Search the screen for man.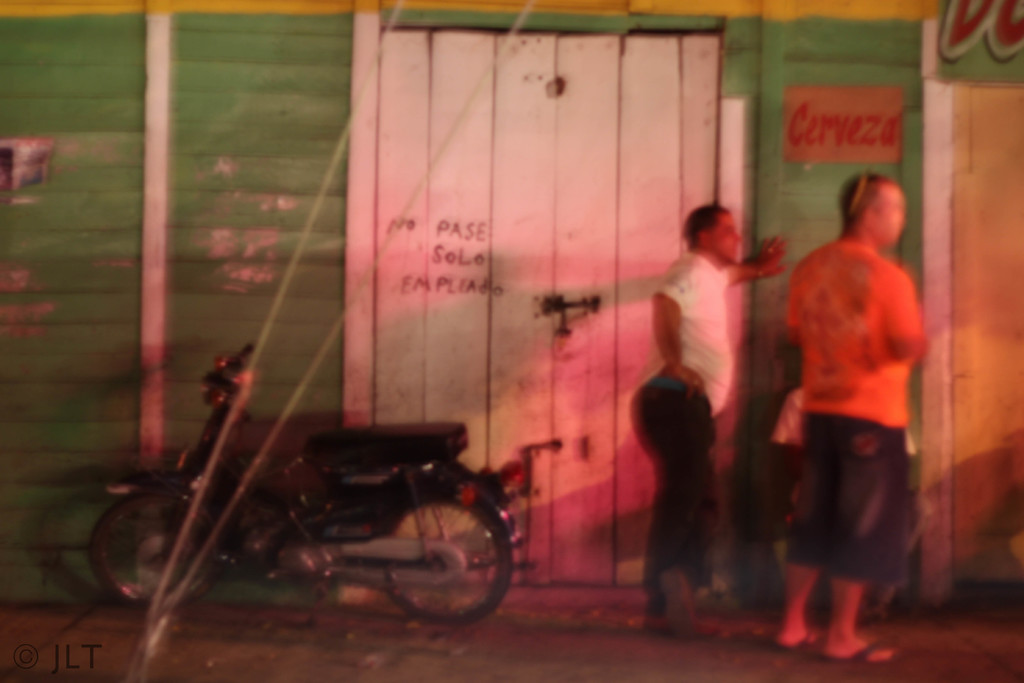
Found at left=776, top=151, right=908, bottom=674.
